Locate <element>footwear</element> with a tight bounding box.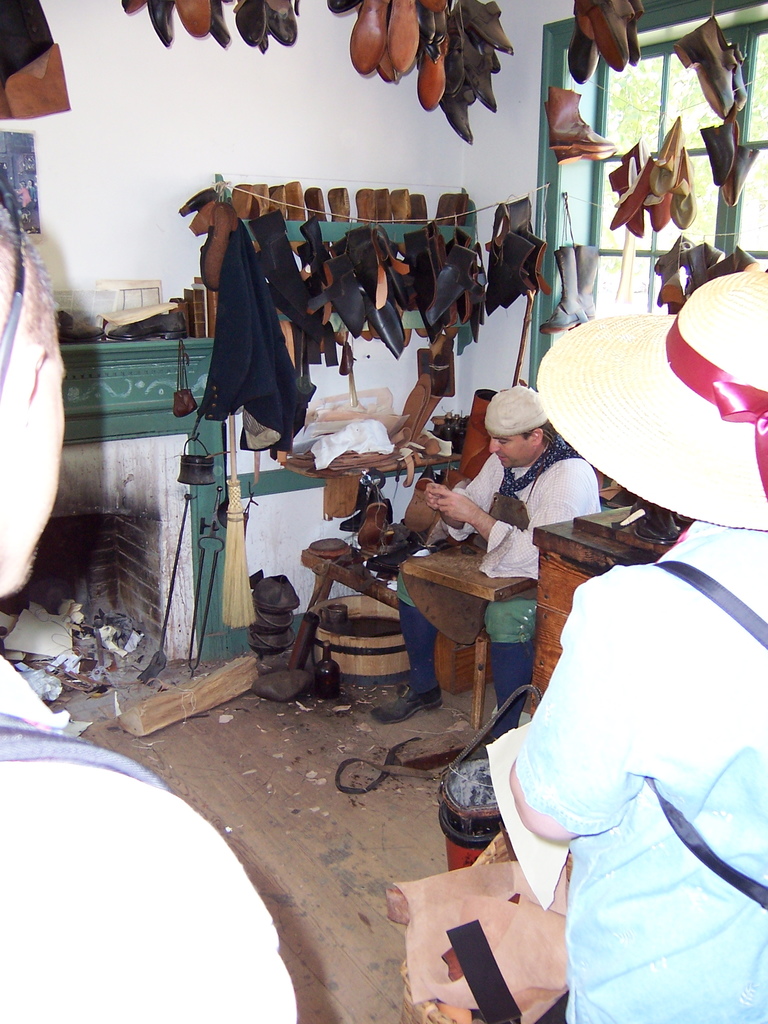
Rect(716, 22, 747, 113).
